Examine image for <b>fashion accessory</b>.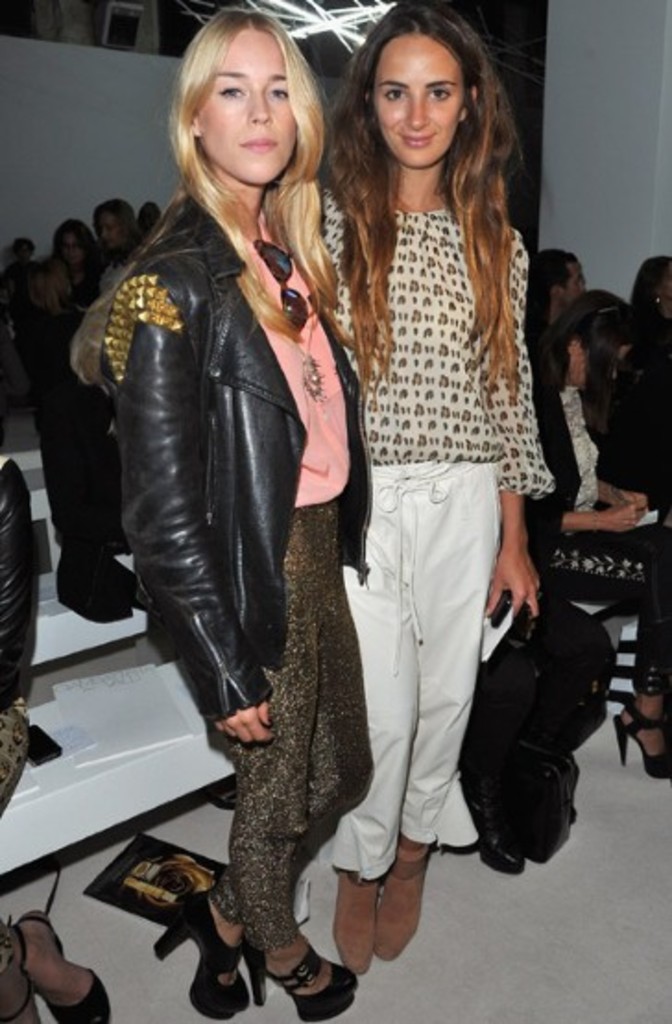
Examination result: [left=615, top=703, right=670, bottom=777].
